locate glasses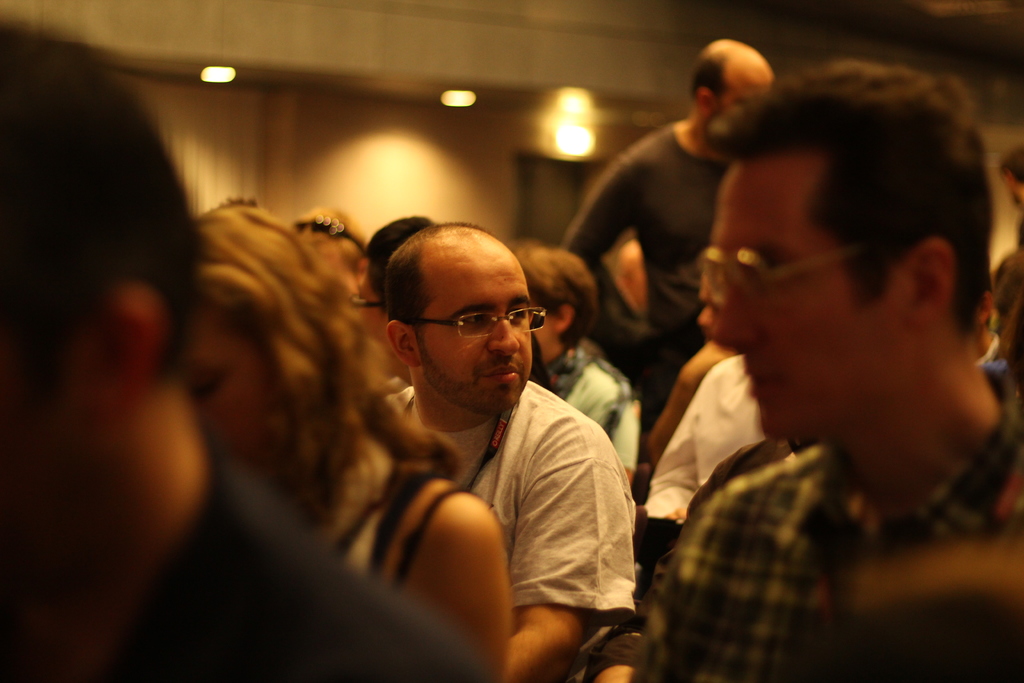
[398,302,536,354]
